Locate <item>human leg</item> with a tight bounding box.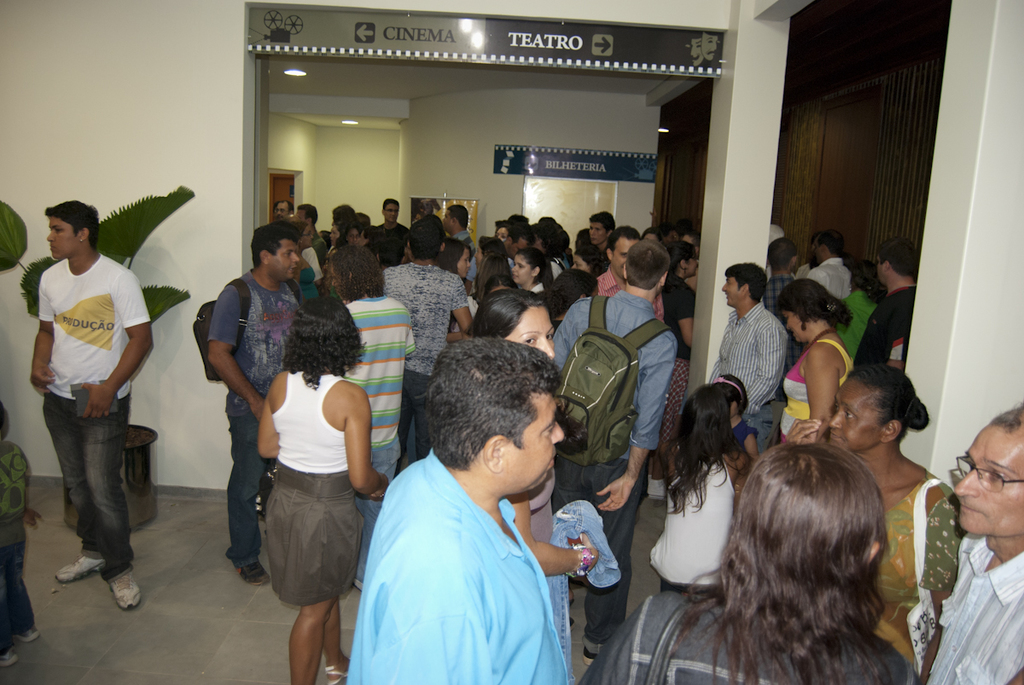
752 399 778 448.
